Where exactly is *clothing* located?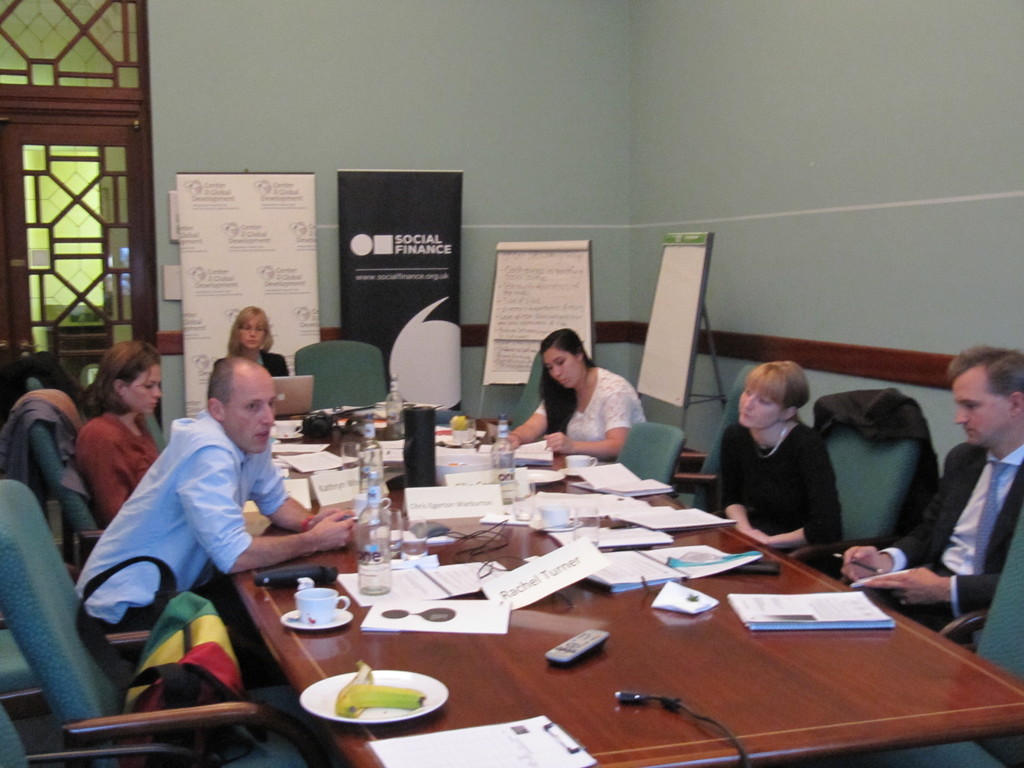
Its bounding box is <box>76,415,163,527</box>.
